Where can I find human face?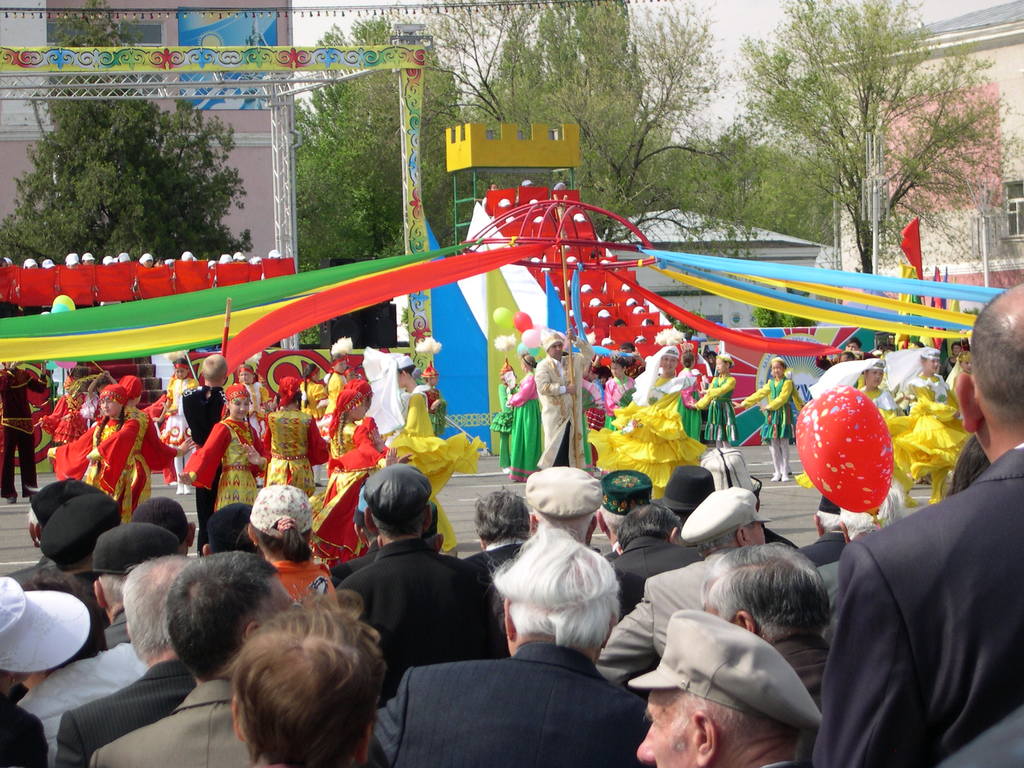
You can find it at 101,396,121,417.
